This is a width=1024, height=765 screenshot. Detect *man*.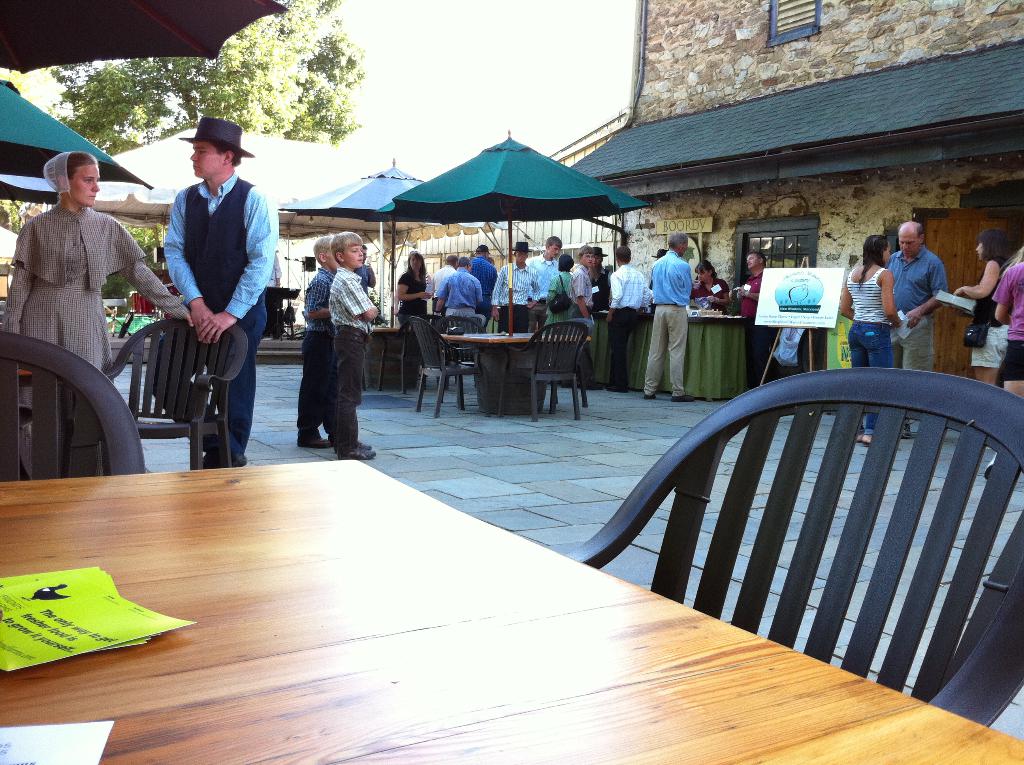
{"left": 429, "top": 252, "right": 456, "bottom": 305}.
